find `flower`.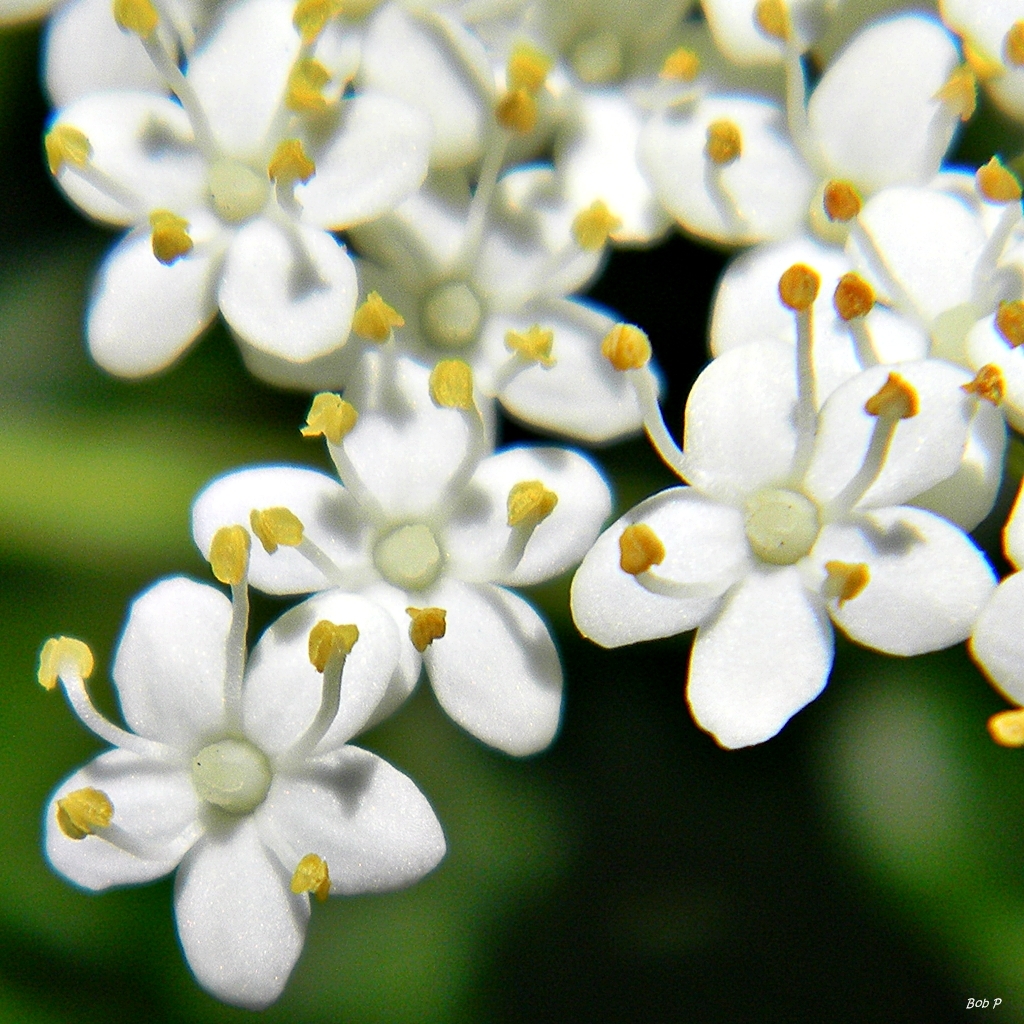
[x1=347, y1=0, x2=535, y2=159].
